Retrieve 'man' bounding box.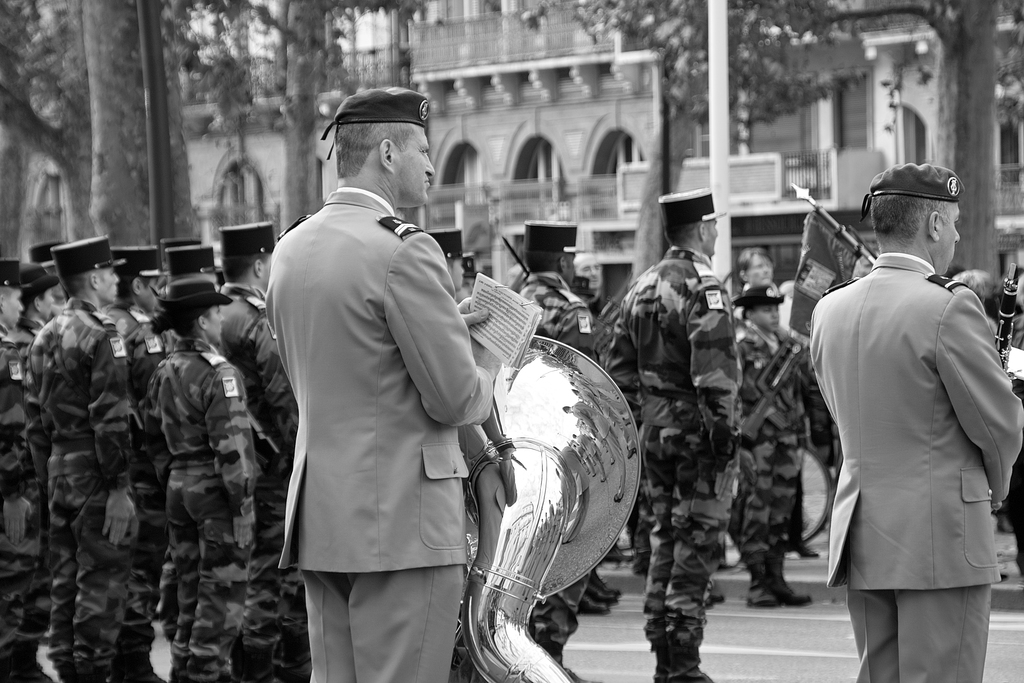
Bounding box: x1=501, y1=208, x2=589, y2=665.
